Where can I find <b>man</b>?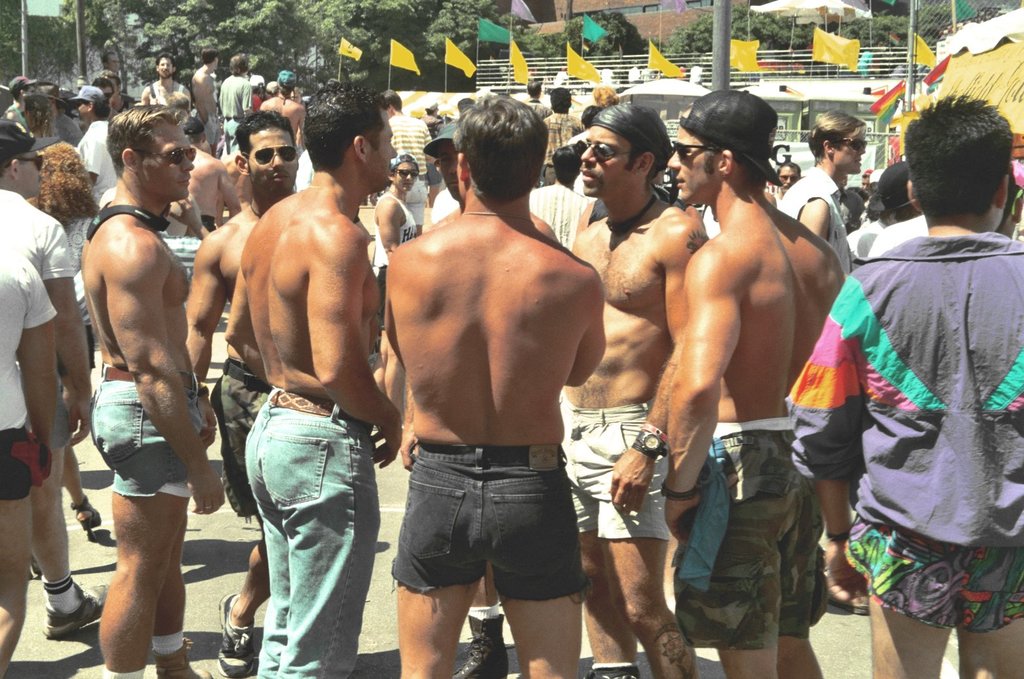
You can find it at [169,119,243,236].
